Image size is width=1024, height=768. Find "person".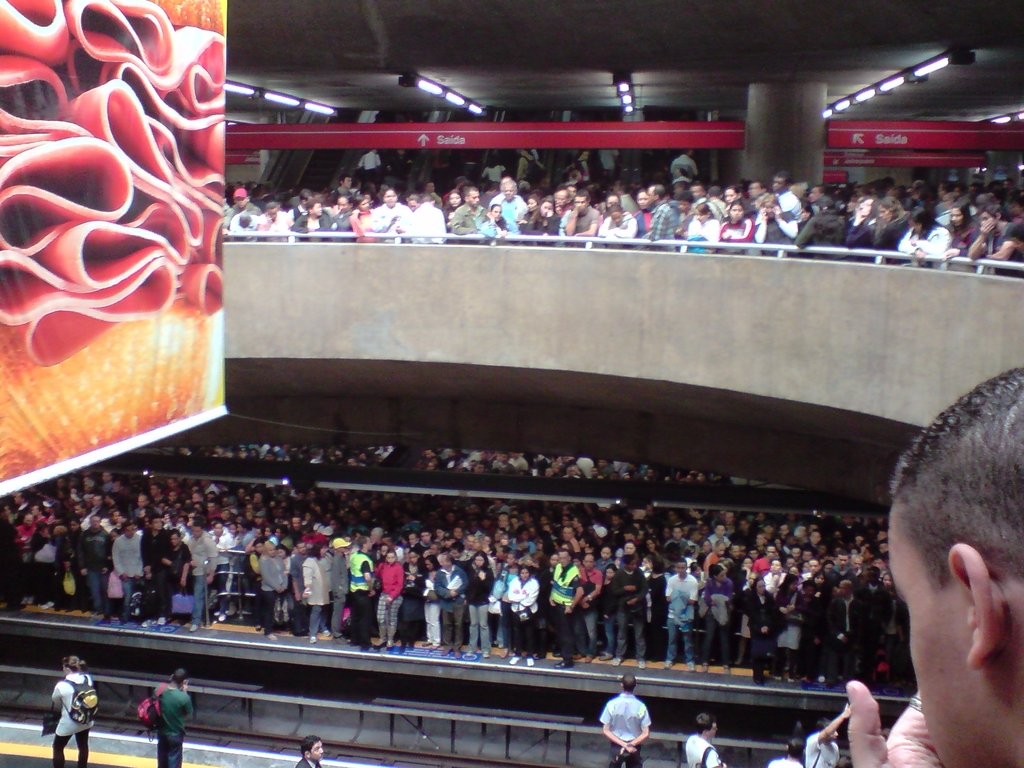
<box>345,536,381,654</box>.
